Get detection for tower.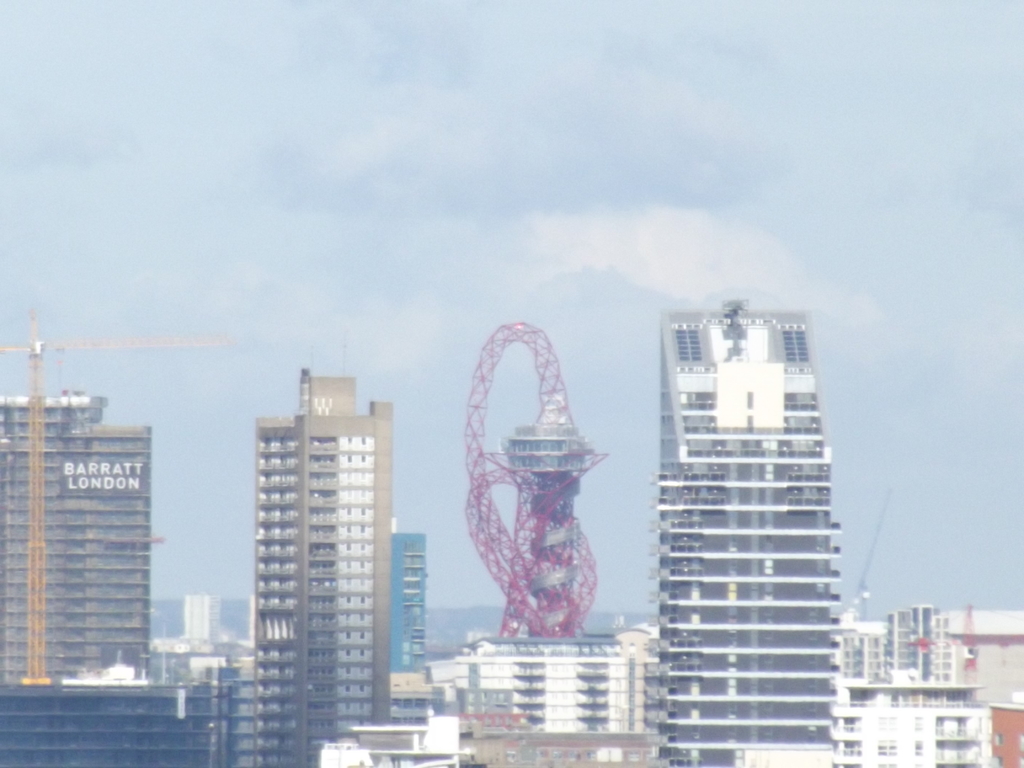
Detection: bbox=(652, 308, 845, 766).
